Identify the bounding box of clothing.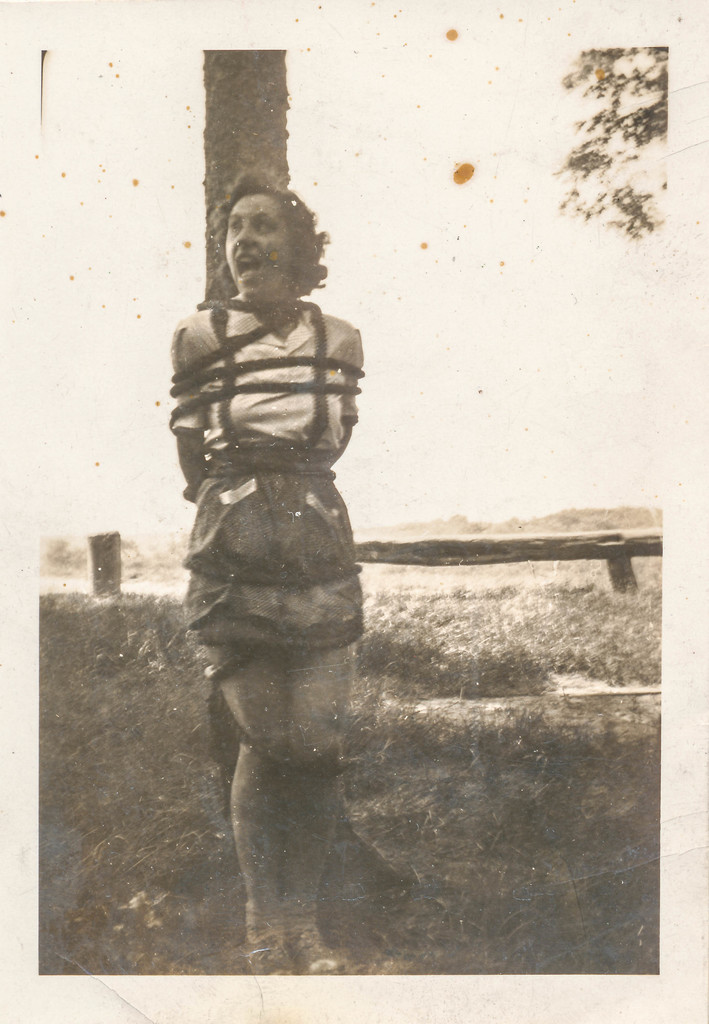
[left=173, top=289, right=368, bottom=652].
